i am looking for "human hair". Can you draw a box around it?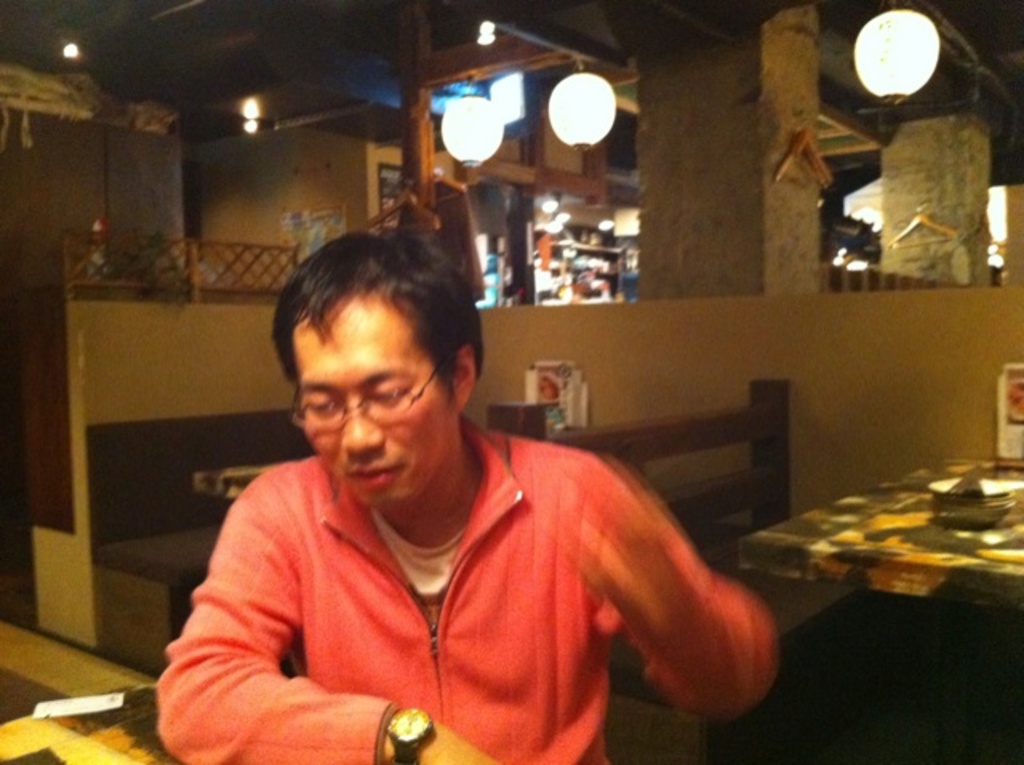
Sure, the bounding box is [x1=272, y1=222, x2=490, y2=387].
